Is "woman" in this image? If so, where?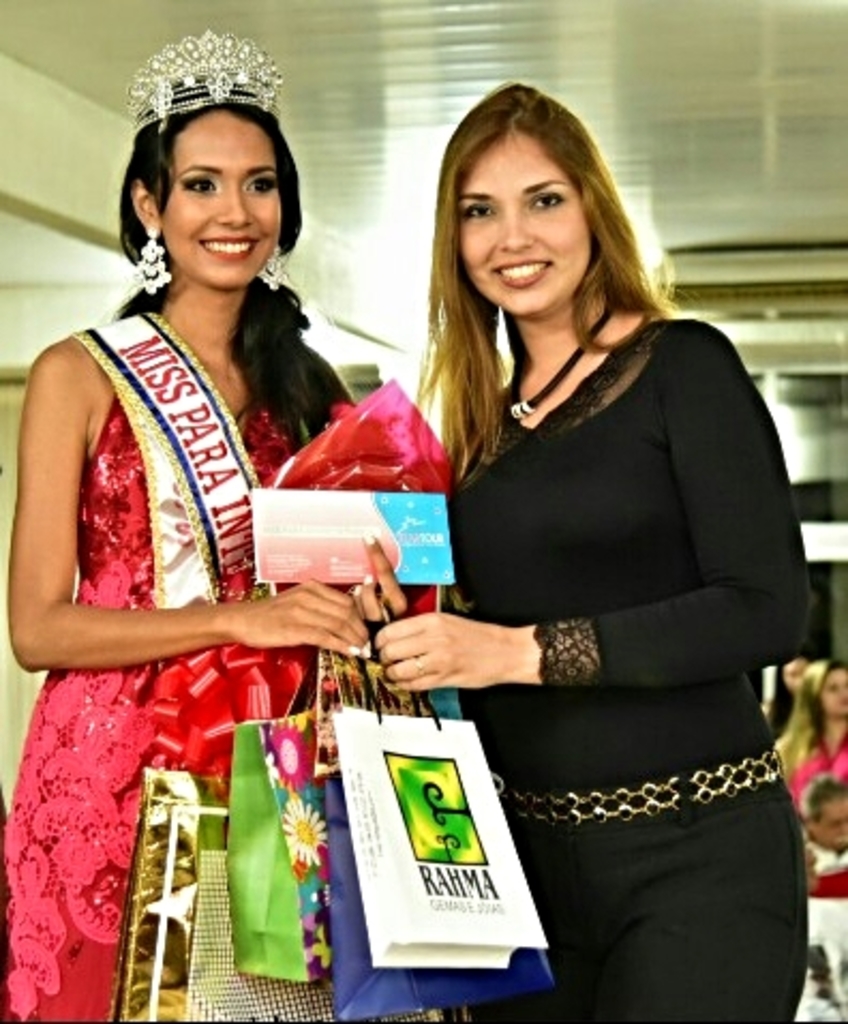
Yes, at {"x1": 0, "y1": 26, "x2": 428, "y2": 1022}.
